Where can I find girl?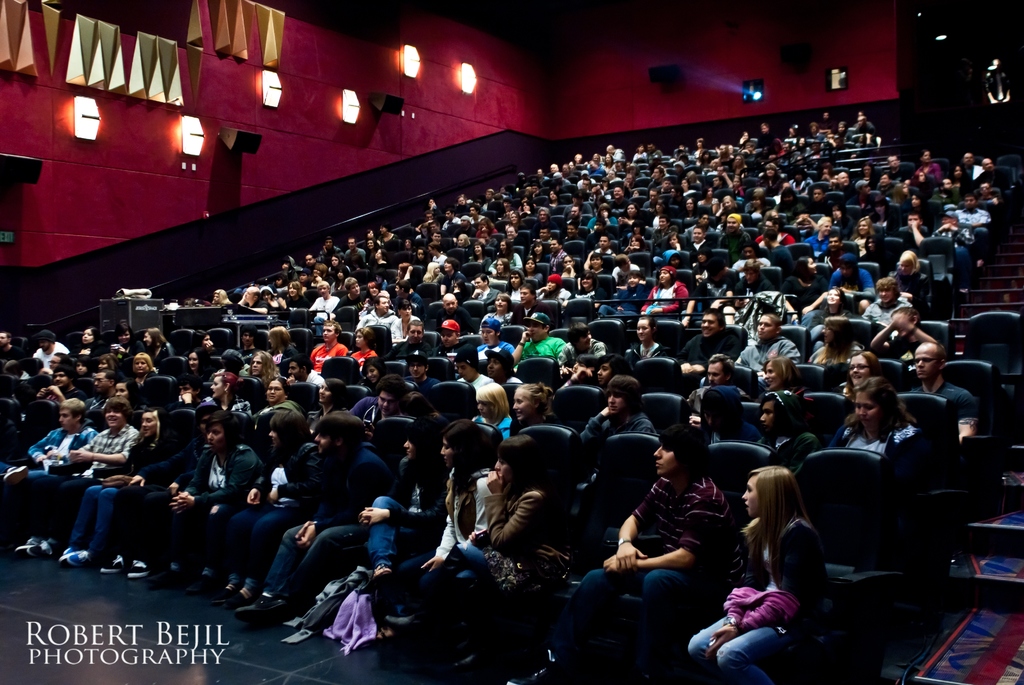
You can find it at x1=602 y1=153 x2=618 y2=169.
